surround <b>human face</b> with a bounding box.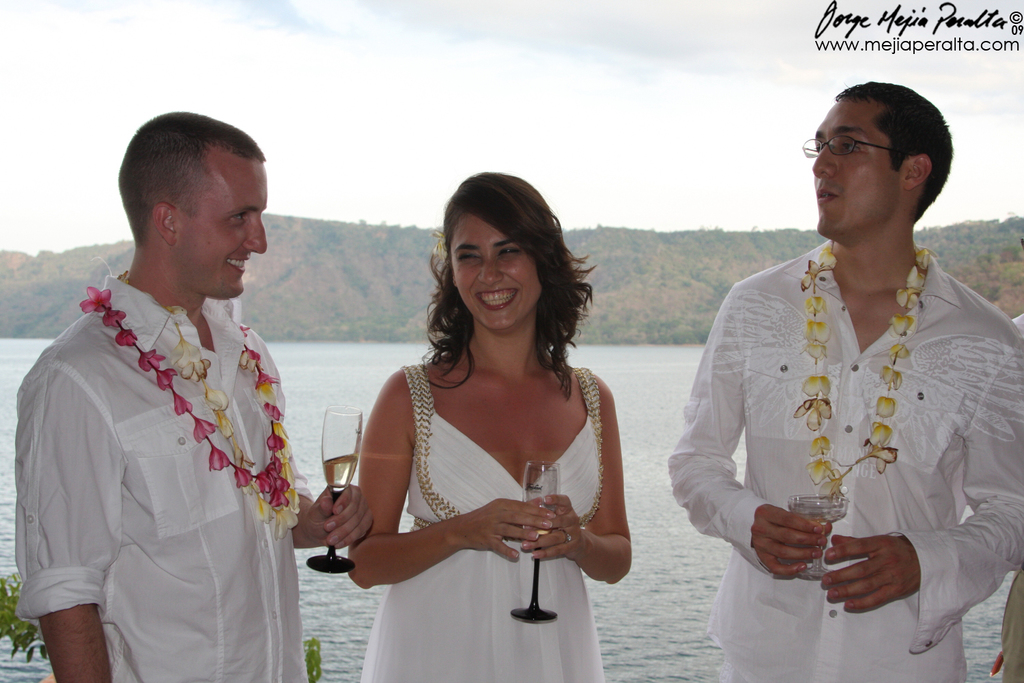
{"x1": 448, "y1": 206, "x2": 541, "y2": 333}.
